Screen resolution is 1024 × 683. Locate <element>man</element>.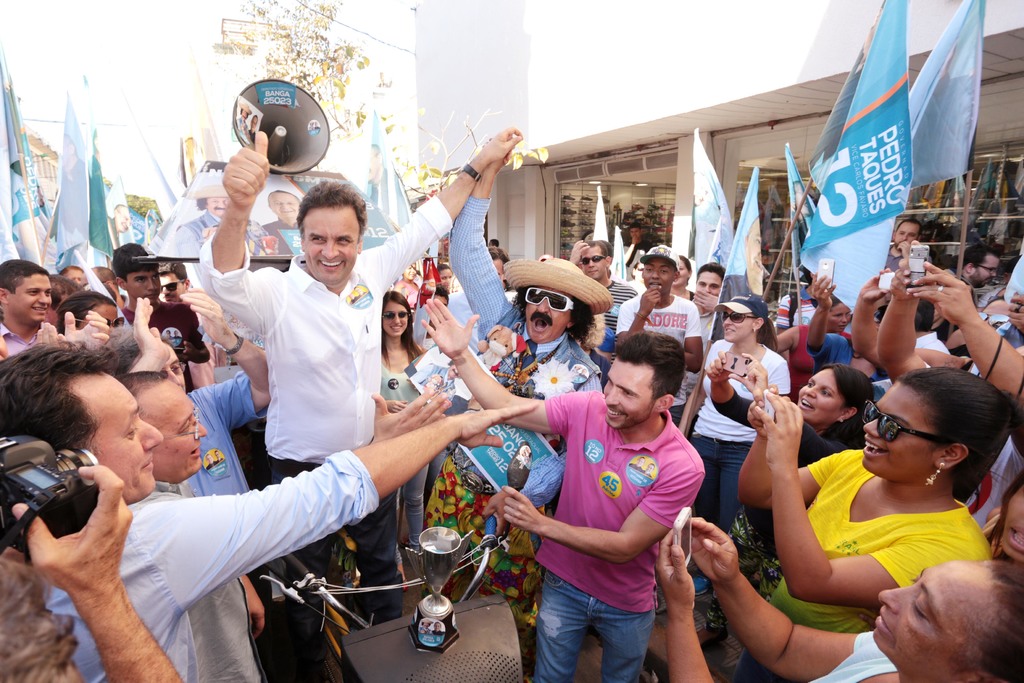
bbox=(0, 338, 543, 682).
